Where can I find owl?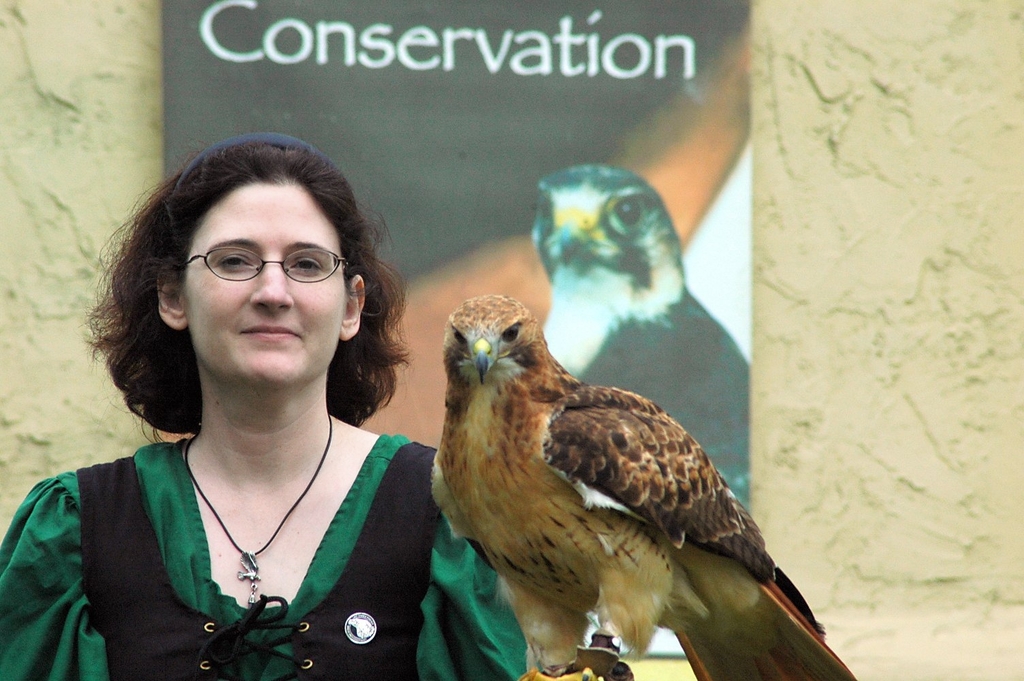
You can find it at 541, 163, 754, 506.
